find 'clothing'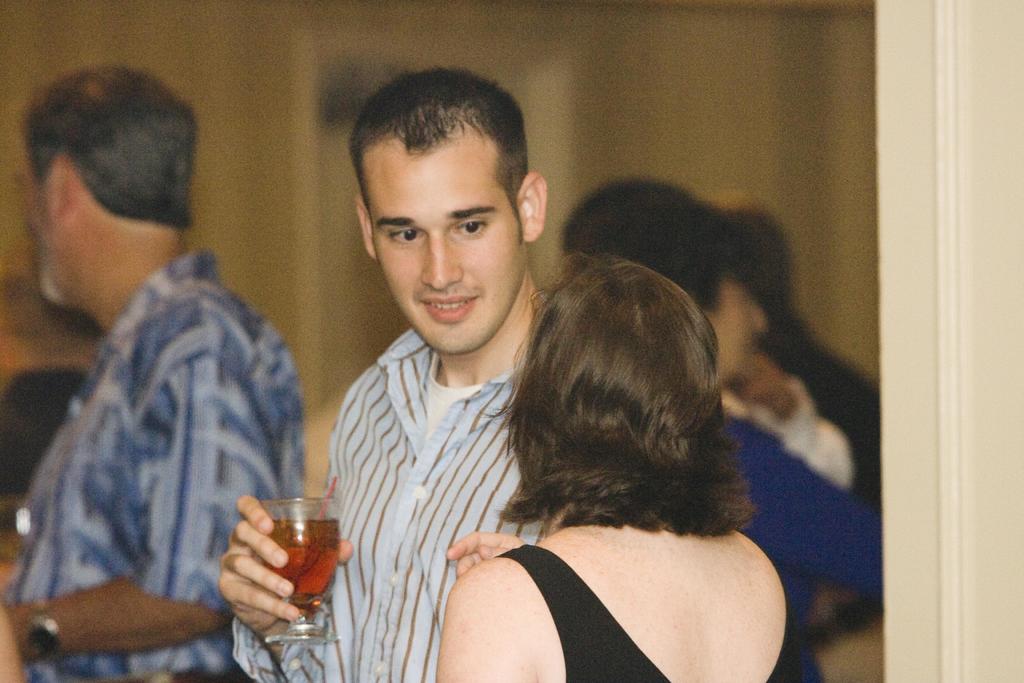
box=[730, 377, 851, 491]
